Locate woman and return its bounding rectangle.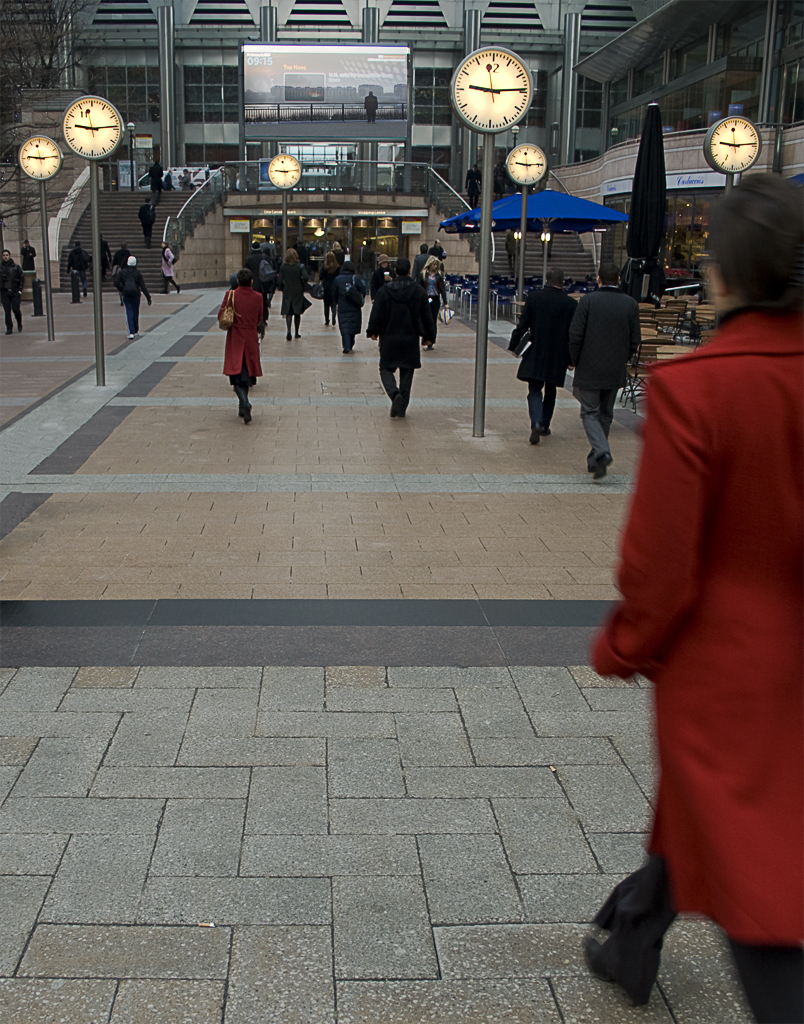
l=317, t=244, r=341, b=324.
